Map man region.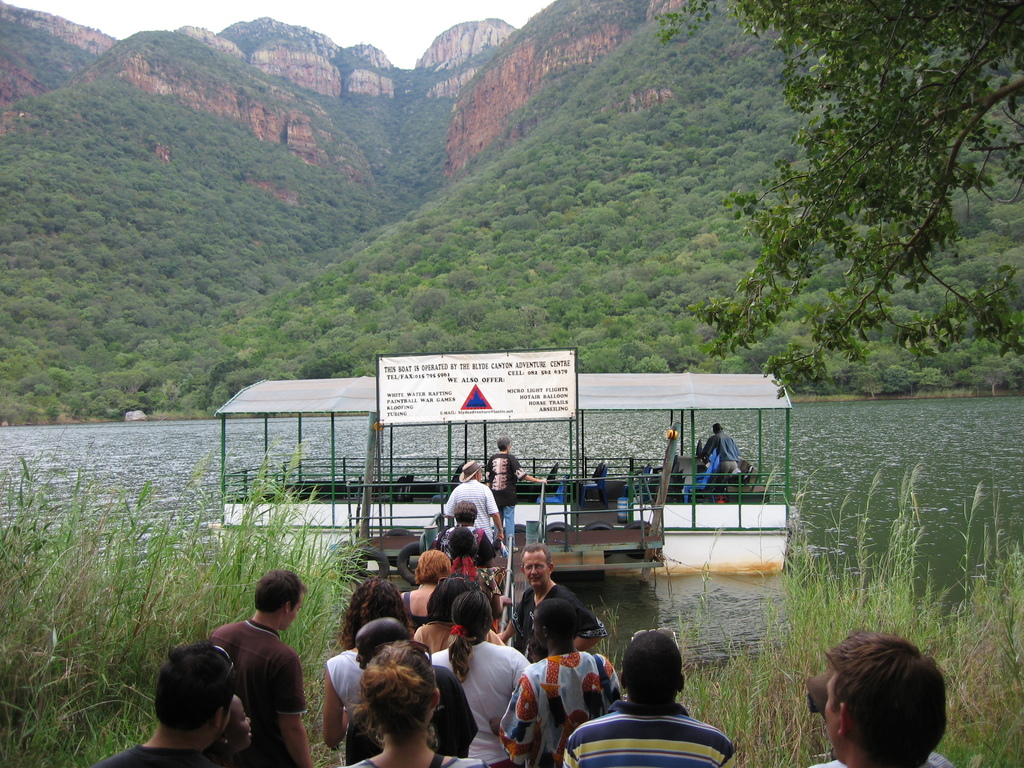
Mapped to {"x1": 344, "y1": 616, "x2": 486, "y2": 767}.
